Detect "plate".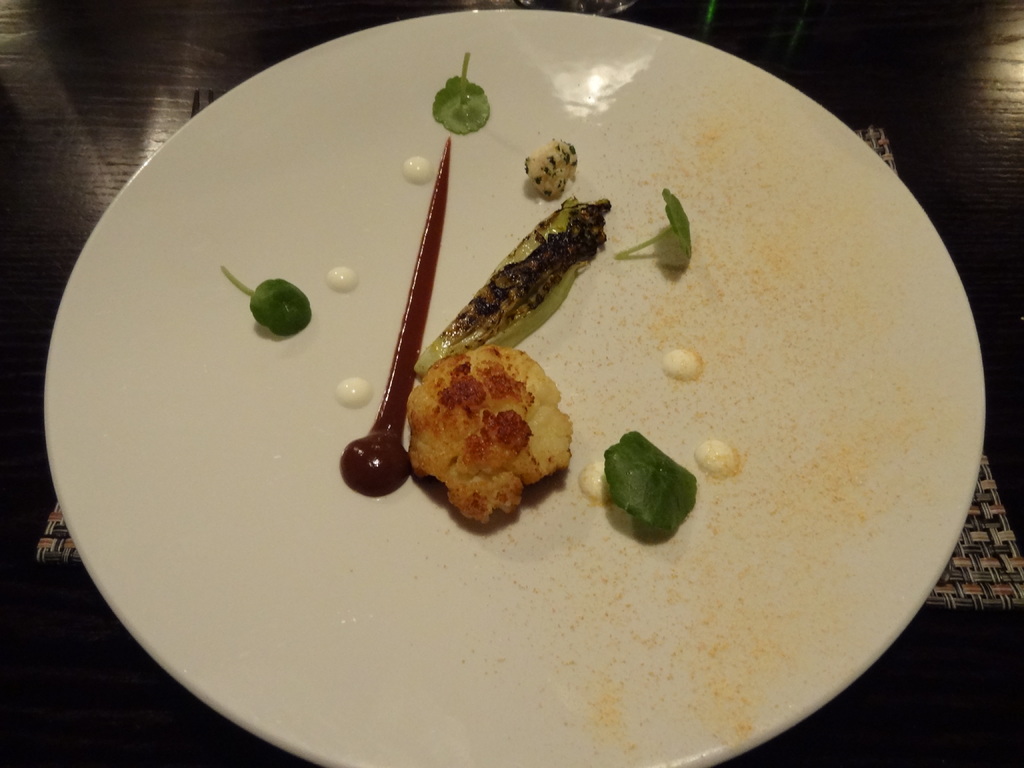
Detected at bbox=(62, 0, 965, 698).
